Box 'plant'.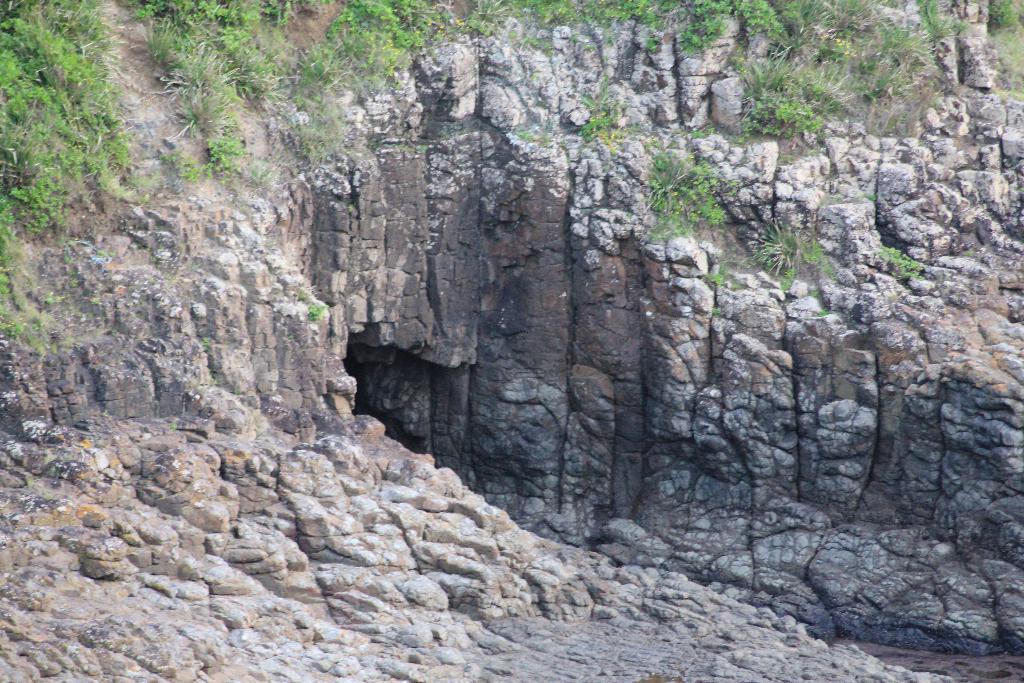
bbox(747, 222, 808, 277).
